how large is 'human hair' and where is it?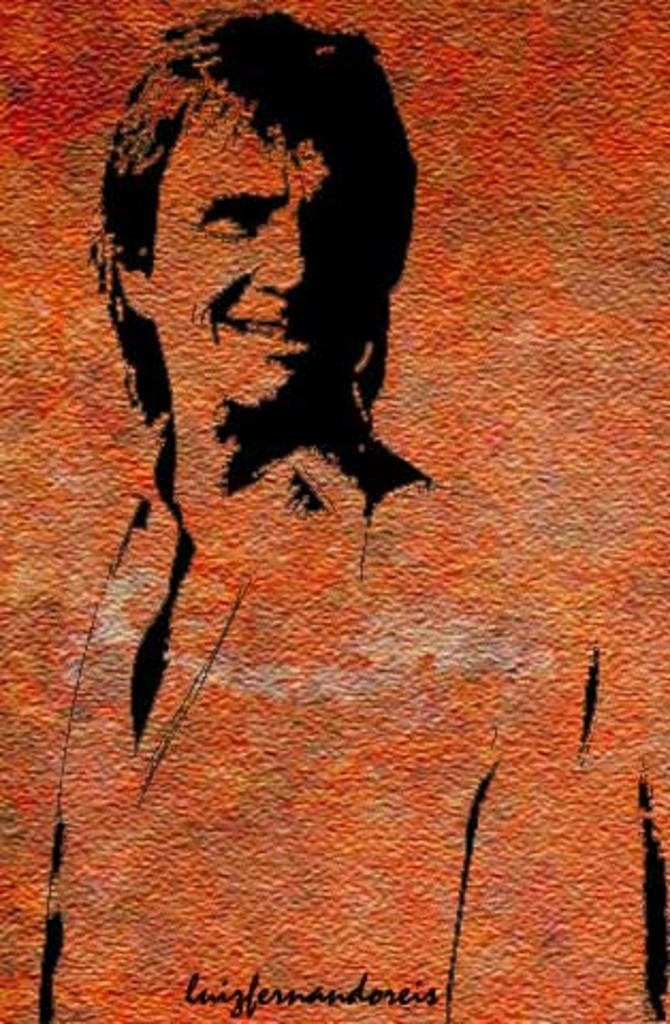
Bounding box: [96, 4, 429, 416].
